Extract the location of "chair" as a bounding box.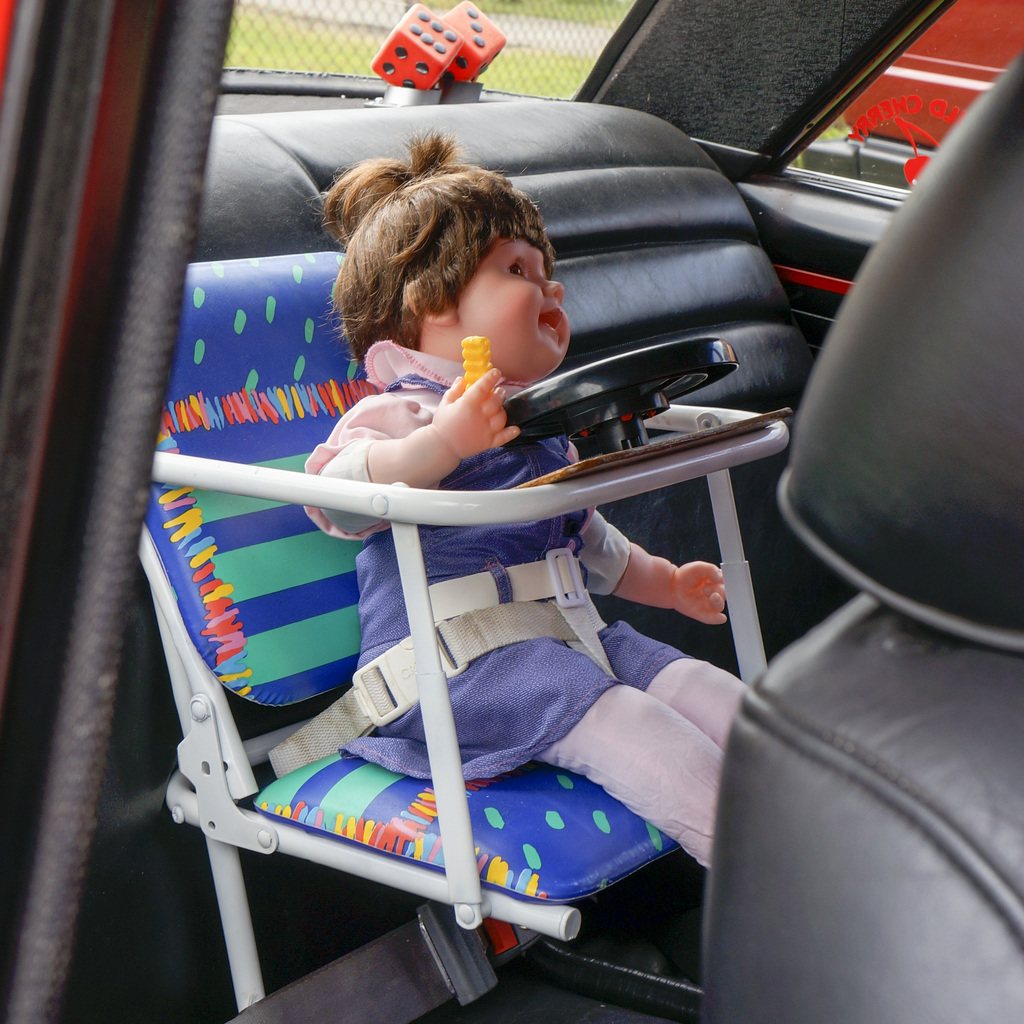
BBox(125, 260, 790, 1009).
